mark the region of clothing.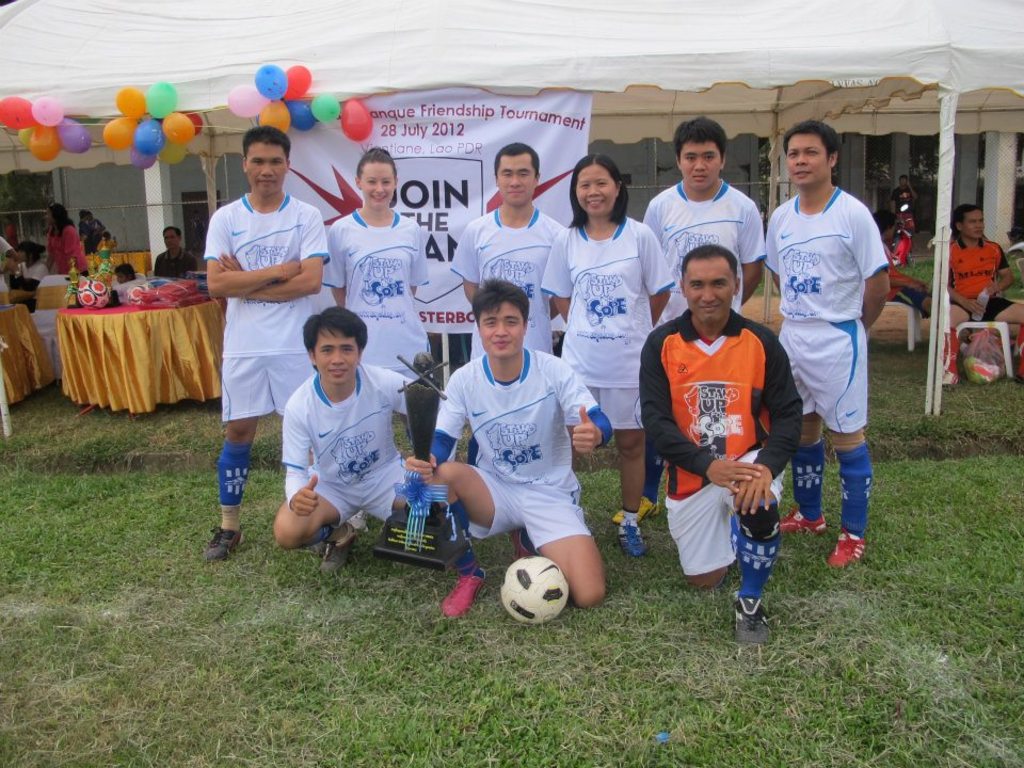
Region: bbox=(0, 234, 10, 303).
